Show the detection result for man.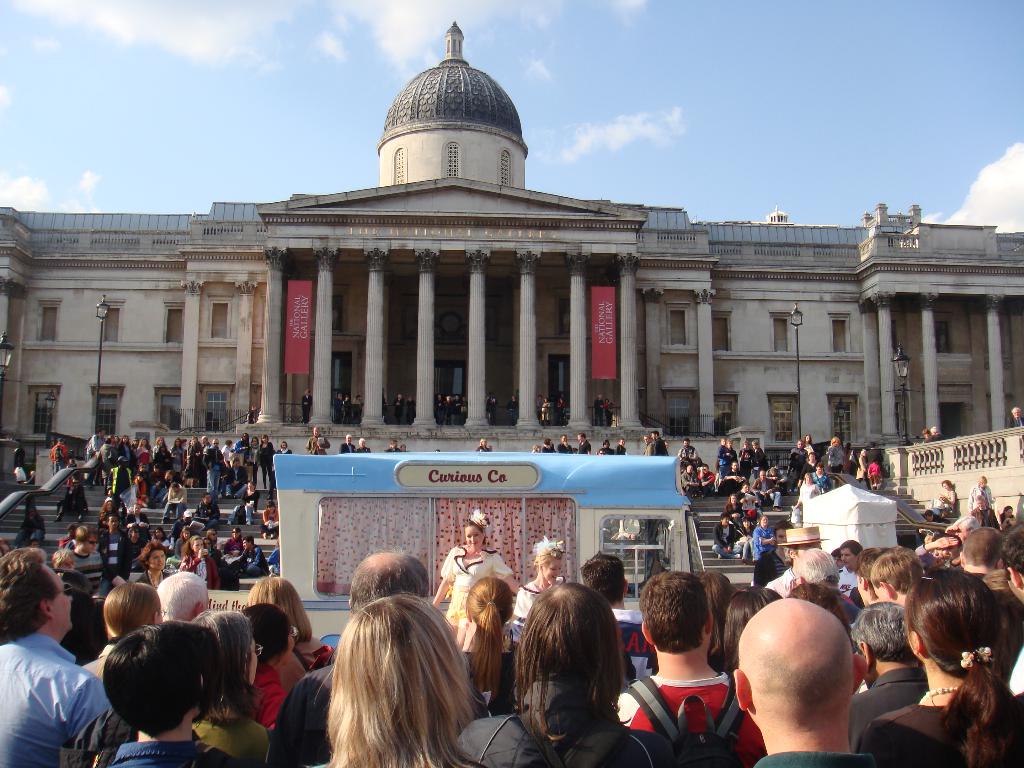
594:390:605:429.
